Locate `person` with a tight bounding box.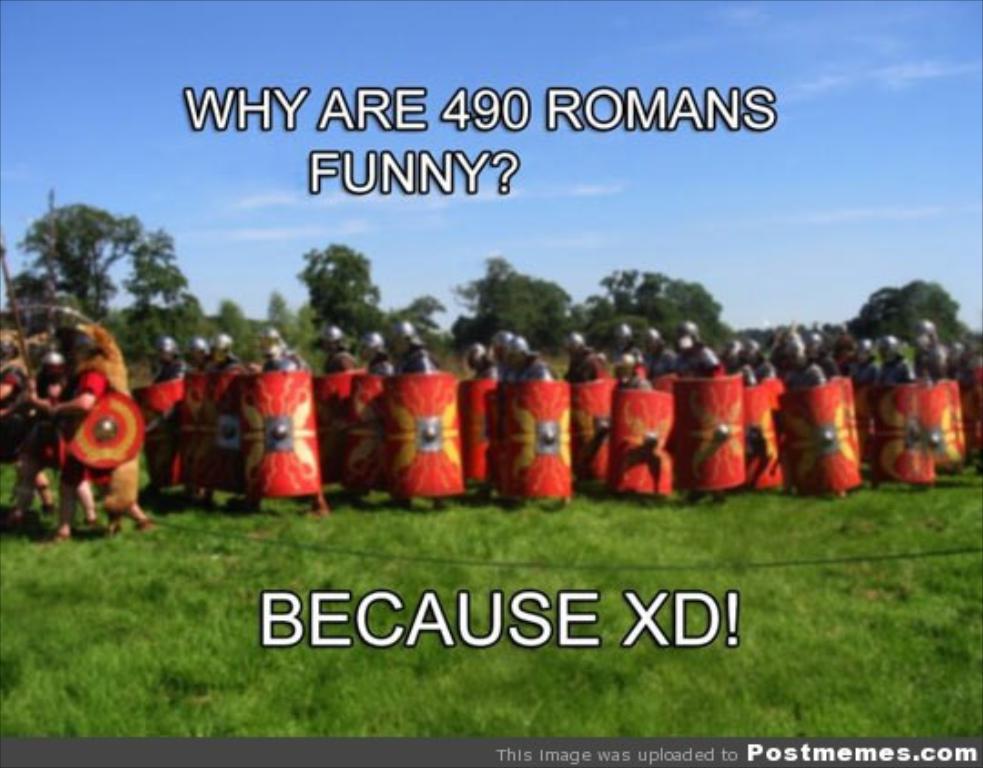
0,333,49,517.
